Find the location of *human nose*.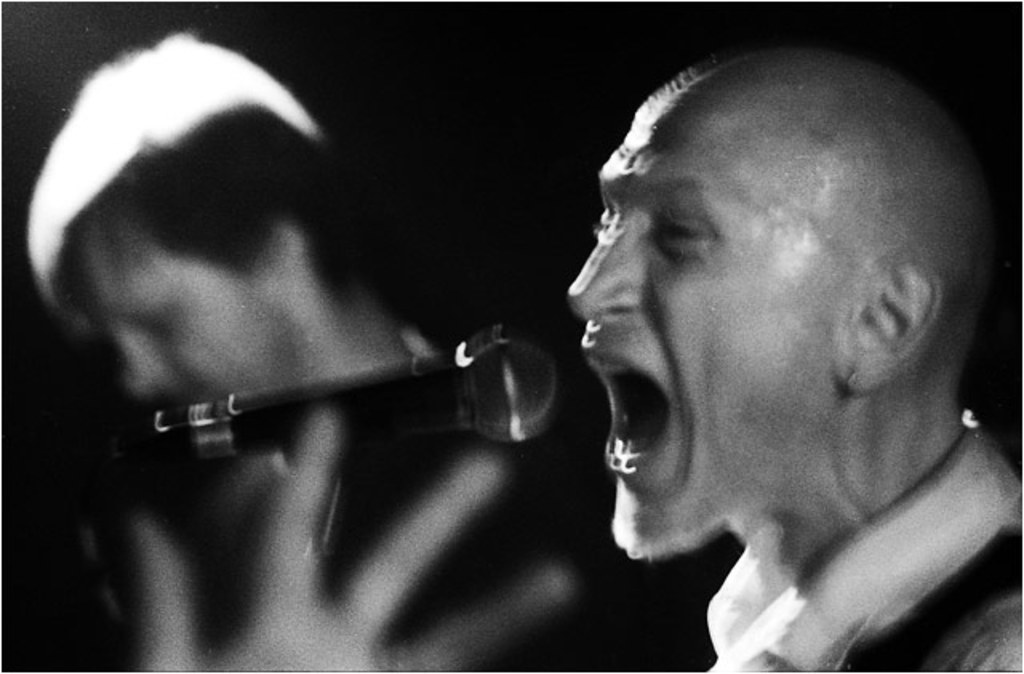
Location: <region>120, 341, 165, 394</region>.
